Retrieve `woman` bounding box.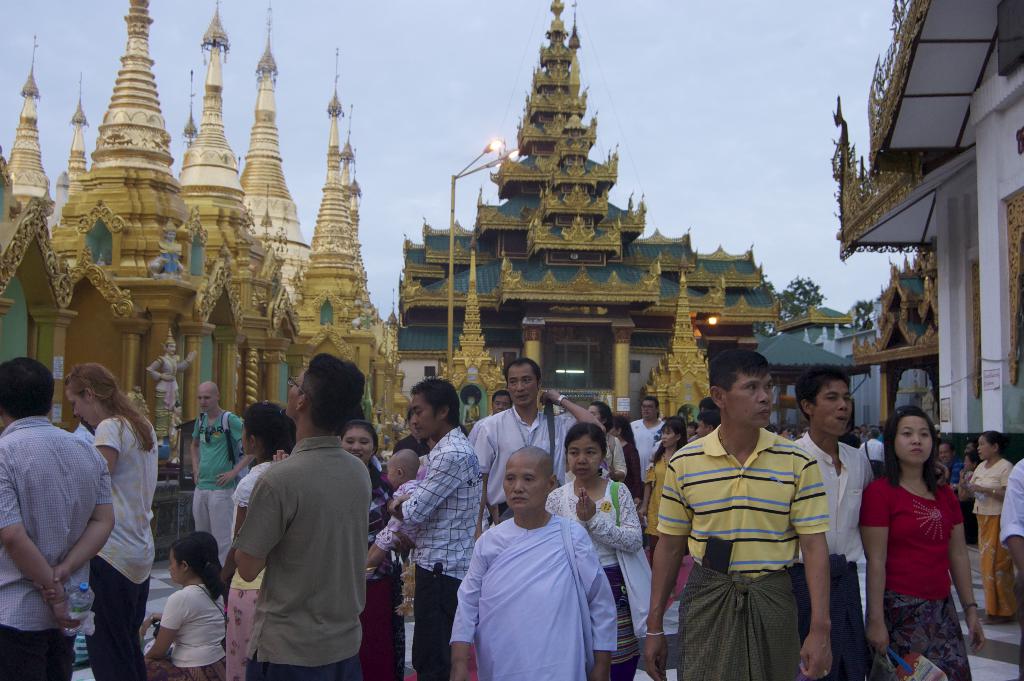
Bounding box: {"left": 547, "top": 423, "right": 644, "bottom": 680}.
